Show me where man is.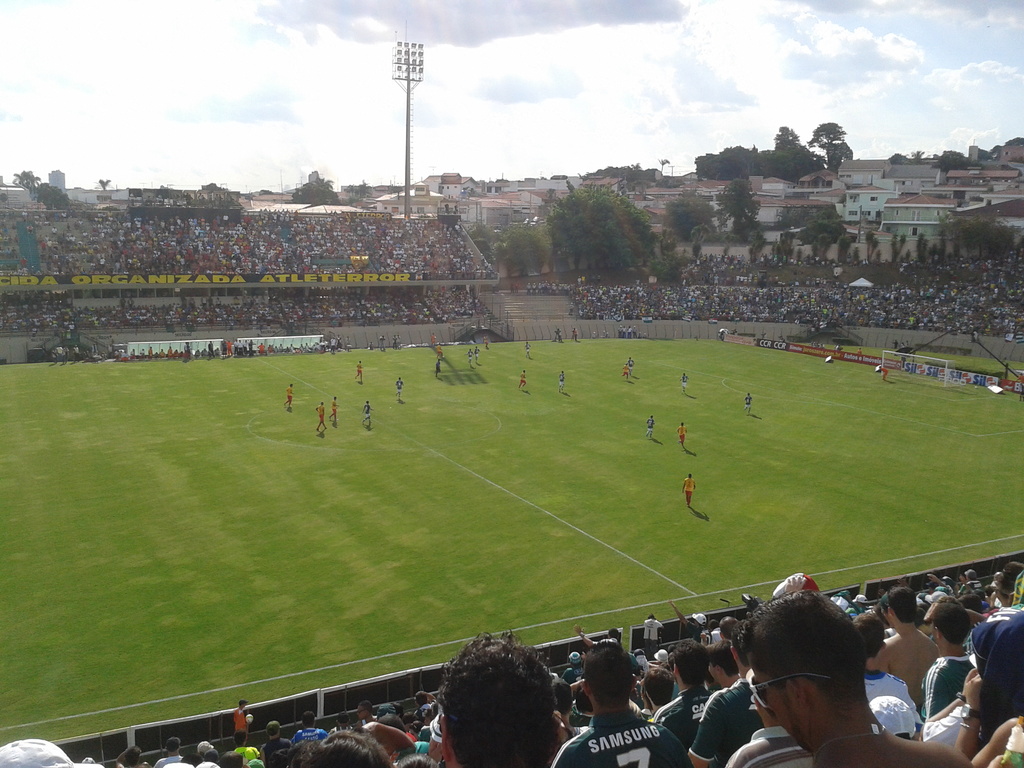
man is at select_region(434, 358, 442, 378).
